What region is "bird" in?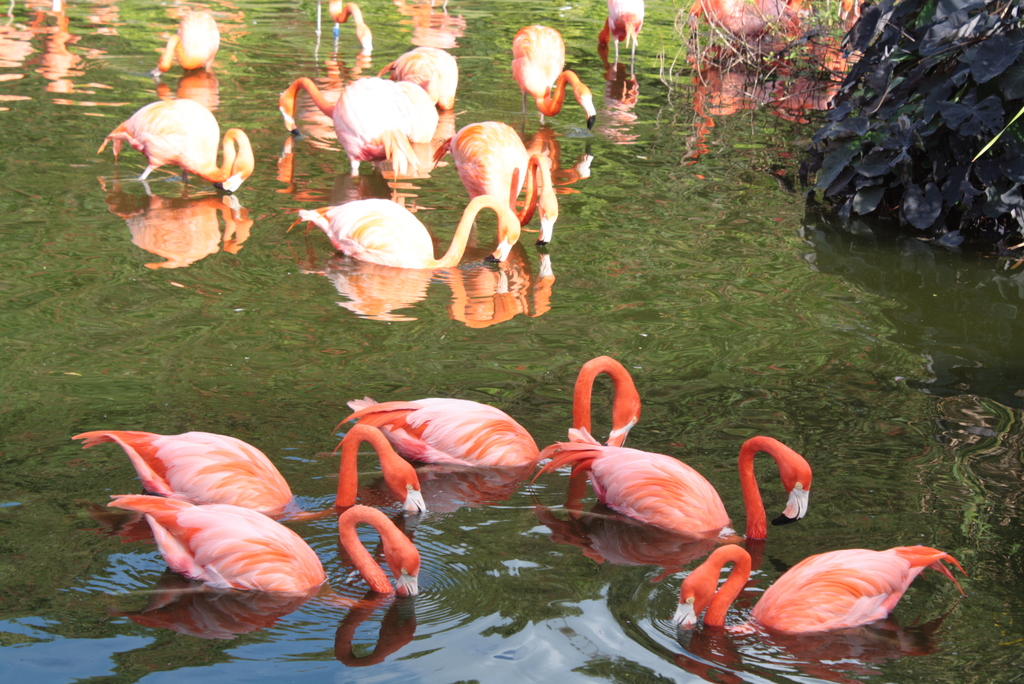
box(273, 71, 441, 181).
